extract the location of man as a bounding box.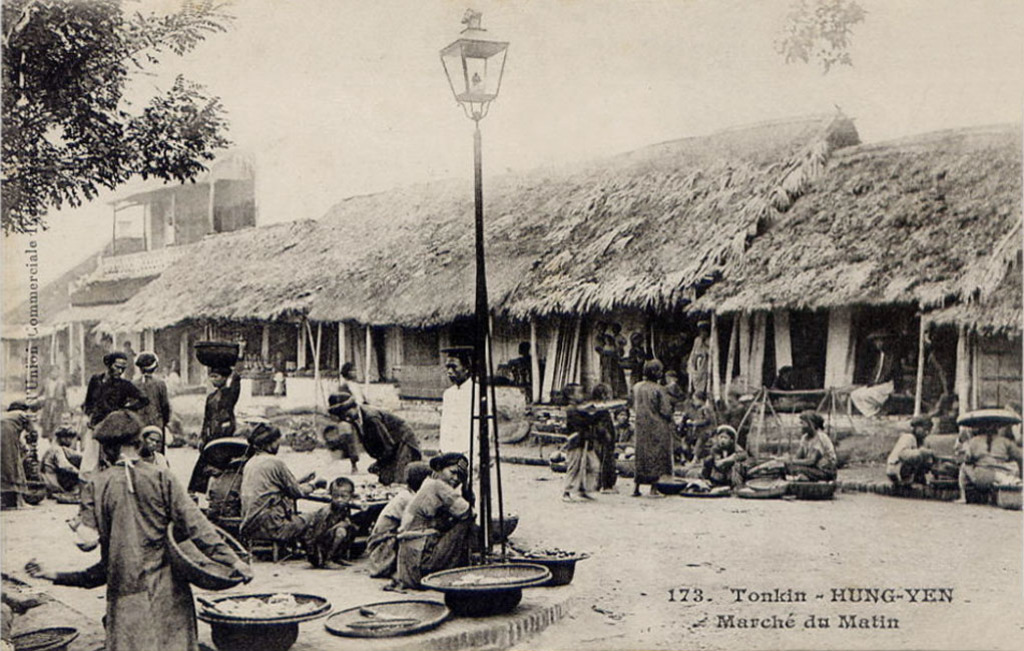
84,351,142,477.
